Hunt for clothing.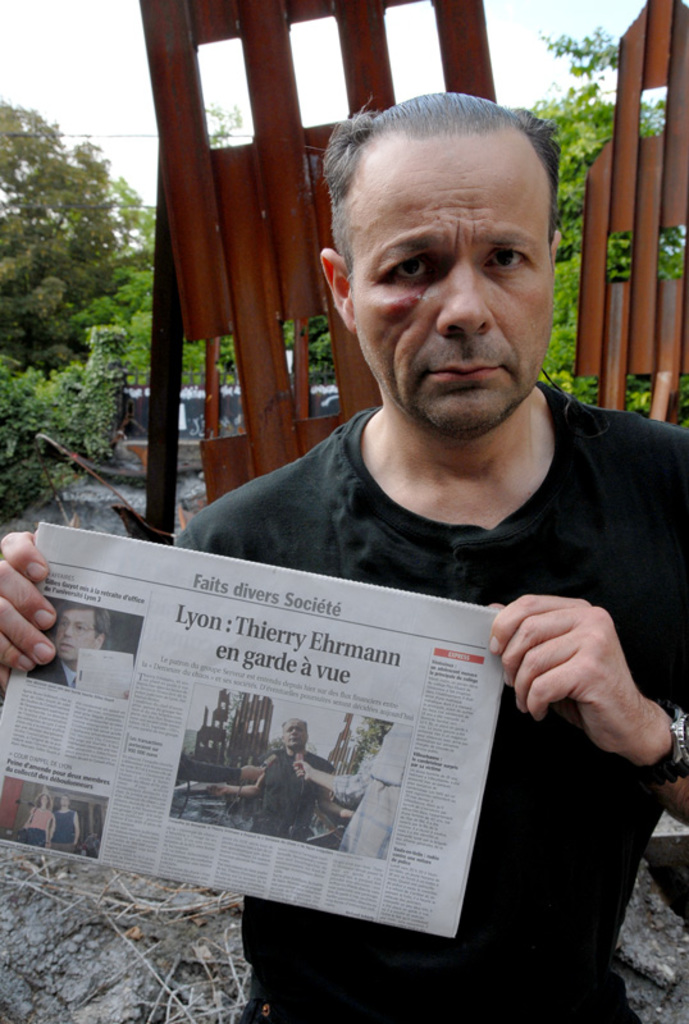
Hunted down at detection(178, 383, 688, 1023).
